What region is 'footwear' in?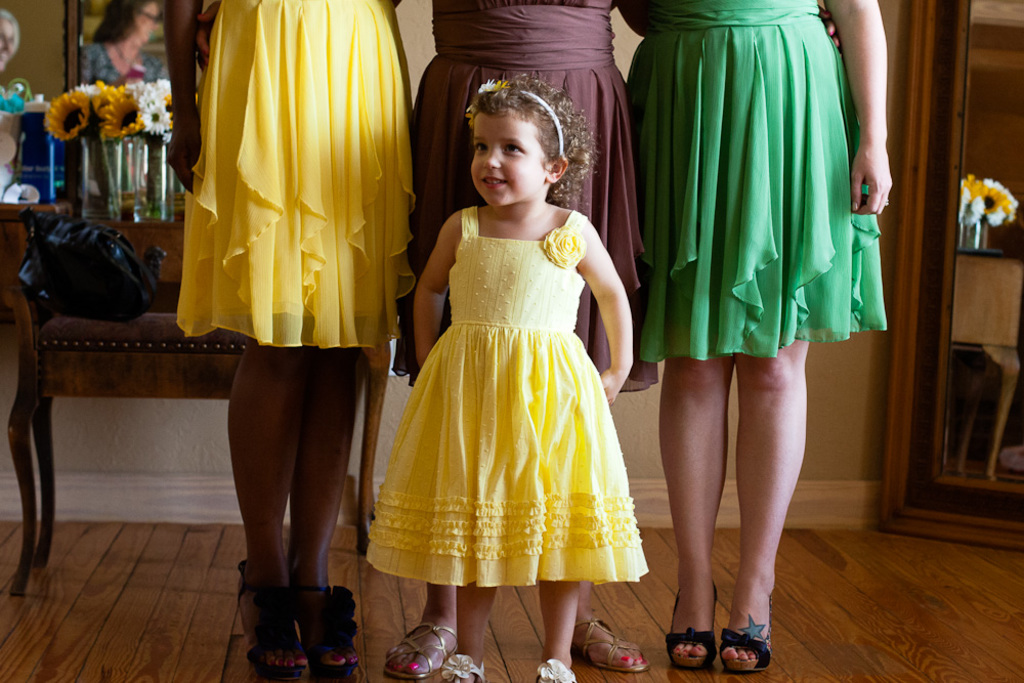
box(442, 653, 488, 682).
